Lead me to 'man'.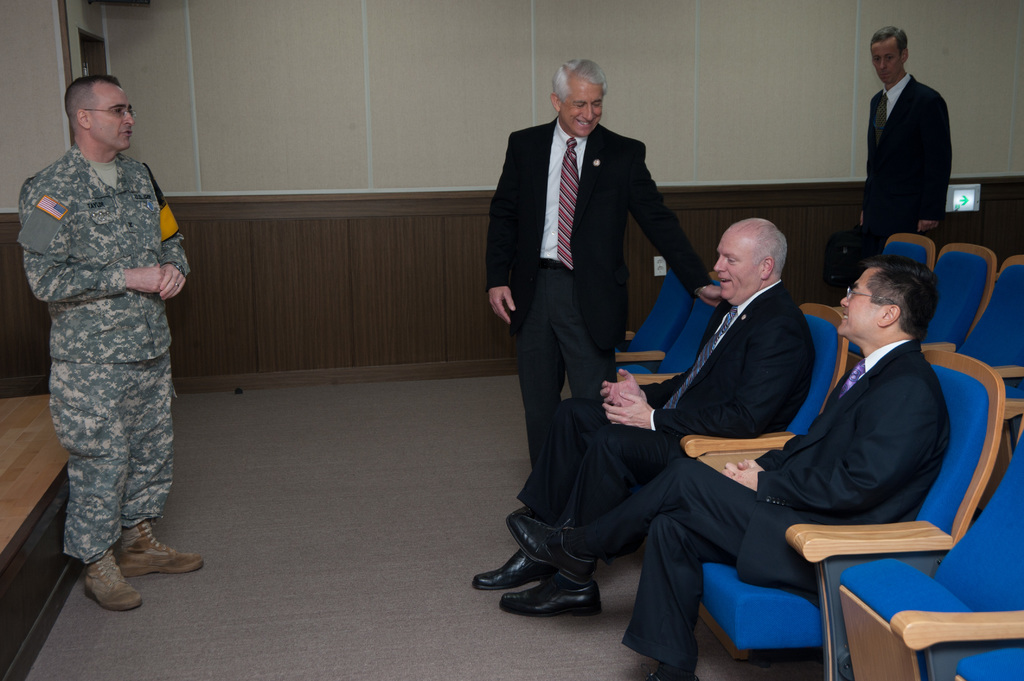
Lead to BBox(13, 75, 207, 611).
